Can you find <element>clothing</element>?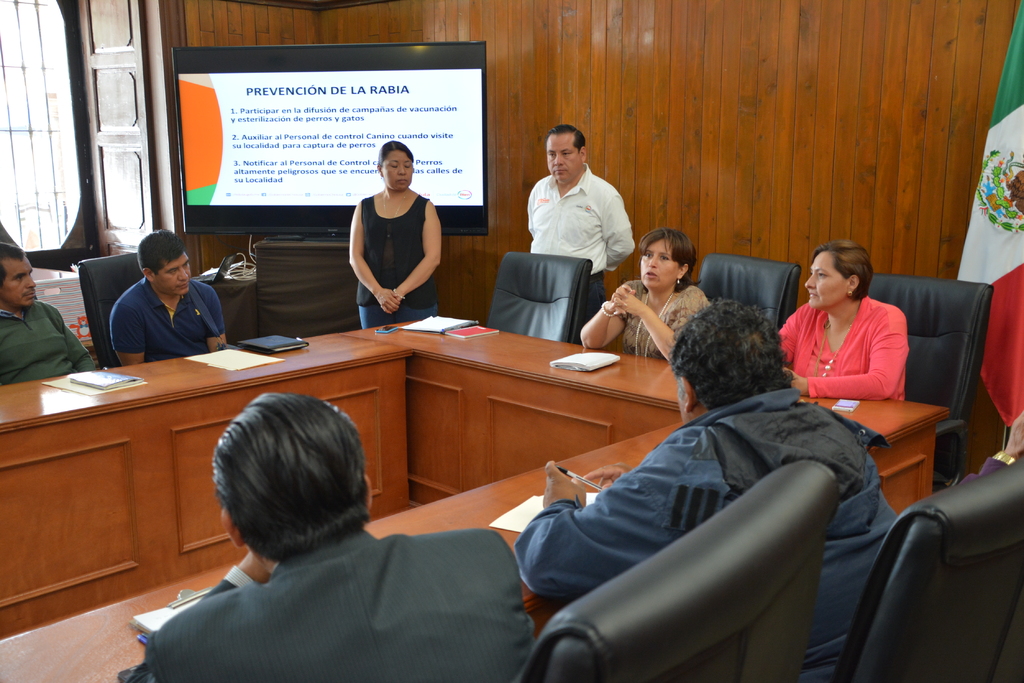
Yes, bounding box: Rect(358, 195, 454, 329).
